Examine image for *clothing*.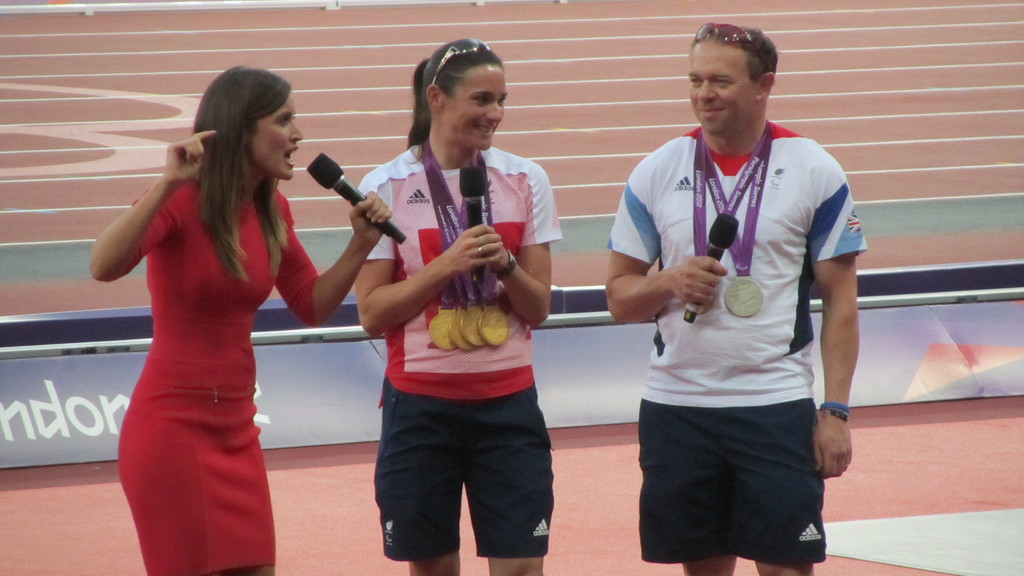
Examination result: 119 178 323 575.
